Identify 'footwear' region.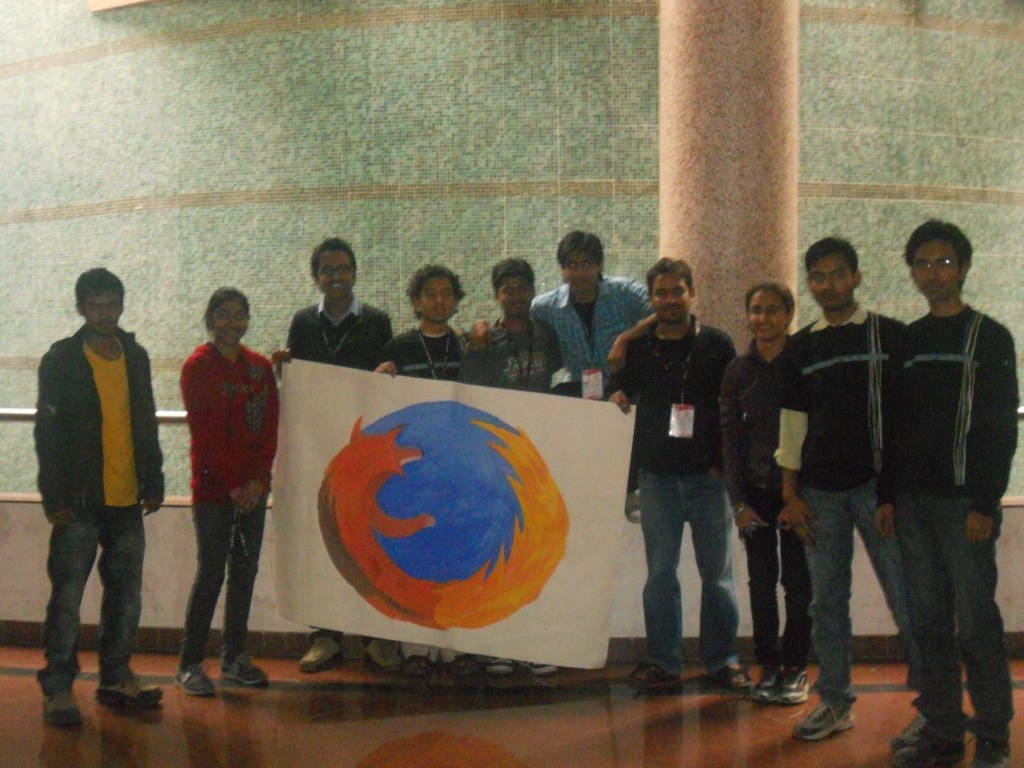
Region: [left=87, top=677, right=167, bottom=708].
